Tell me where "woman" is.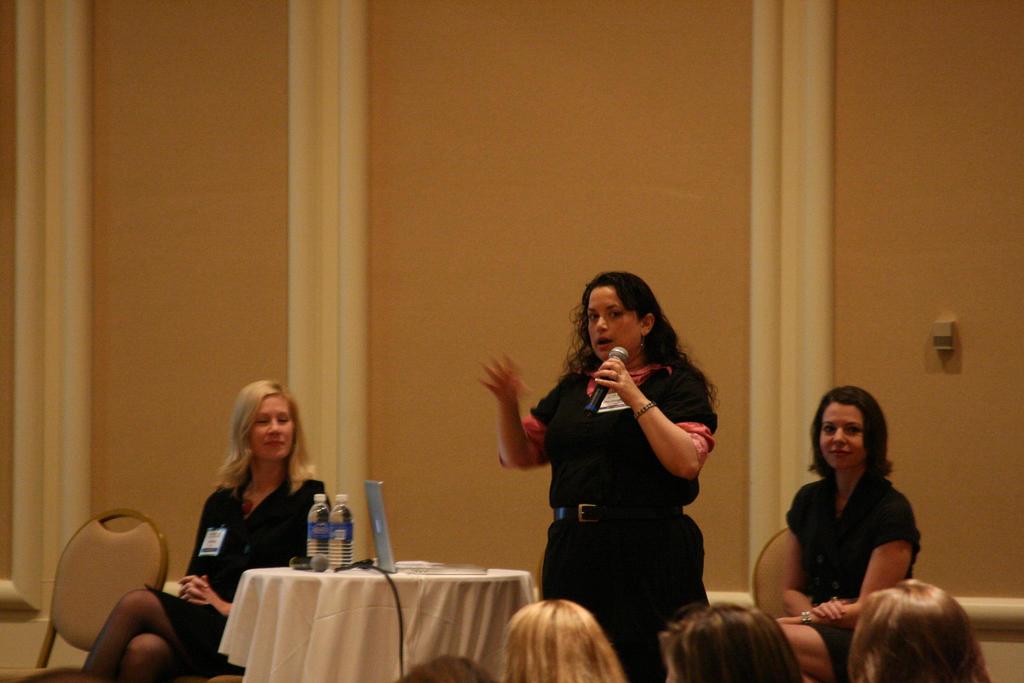
"woman" is at bbox=[479, 272, 719, 682].
